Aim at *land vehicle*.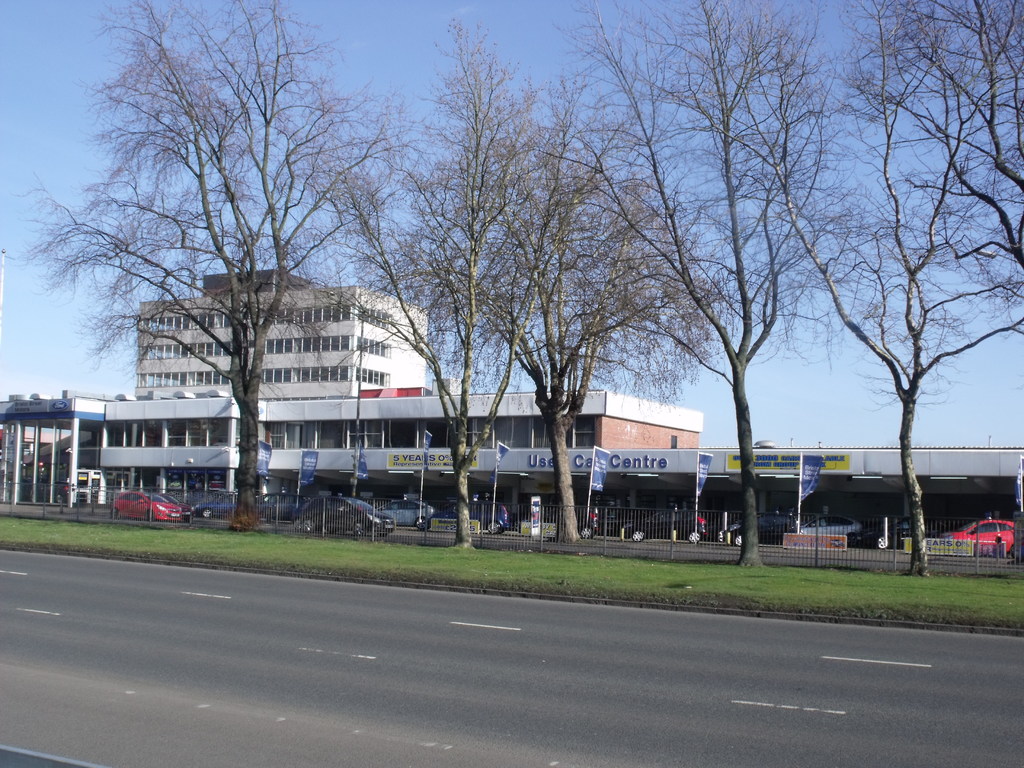
Aimed at <region>784, 515, 865, 546</region>.
